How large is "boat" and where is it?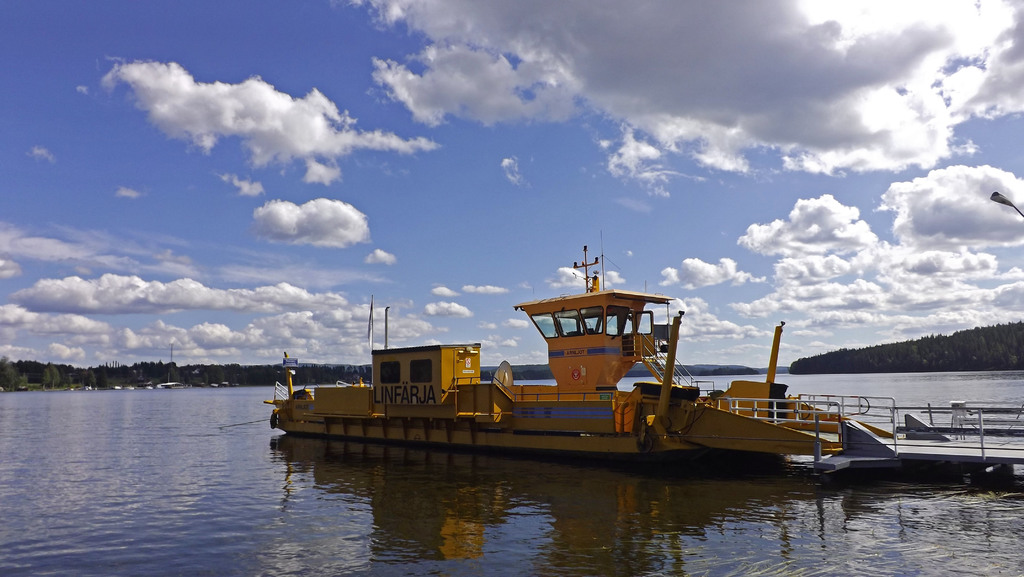
Bounding box: <bbox>276, 241, 941, 471</bbox>.
